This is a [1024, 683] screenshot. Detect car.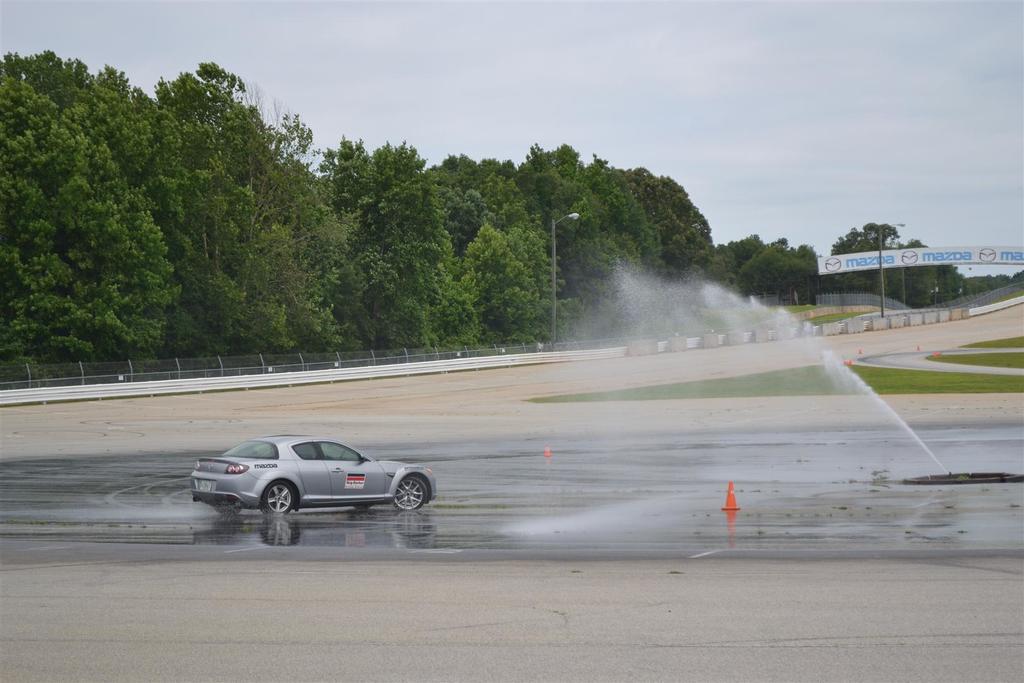
bbox=(191, 428, 440, 517).
